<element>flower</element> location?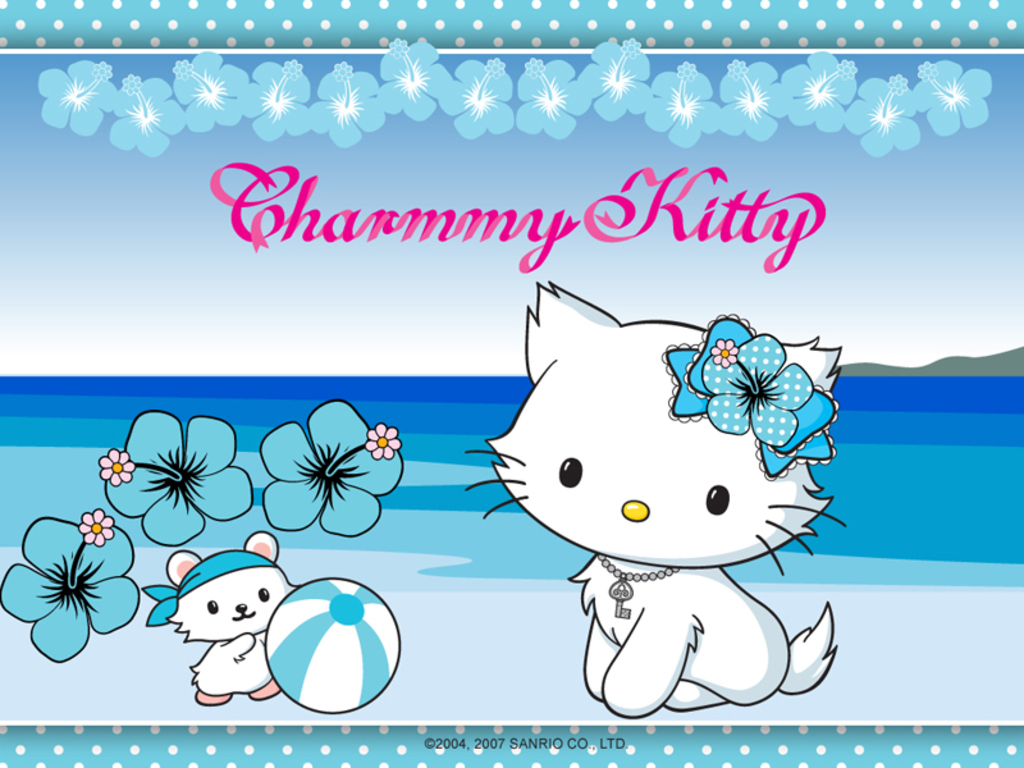
bbox=[703, 334, 813, 445]
